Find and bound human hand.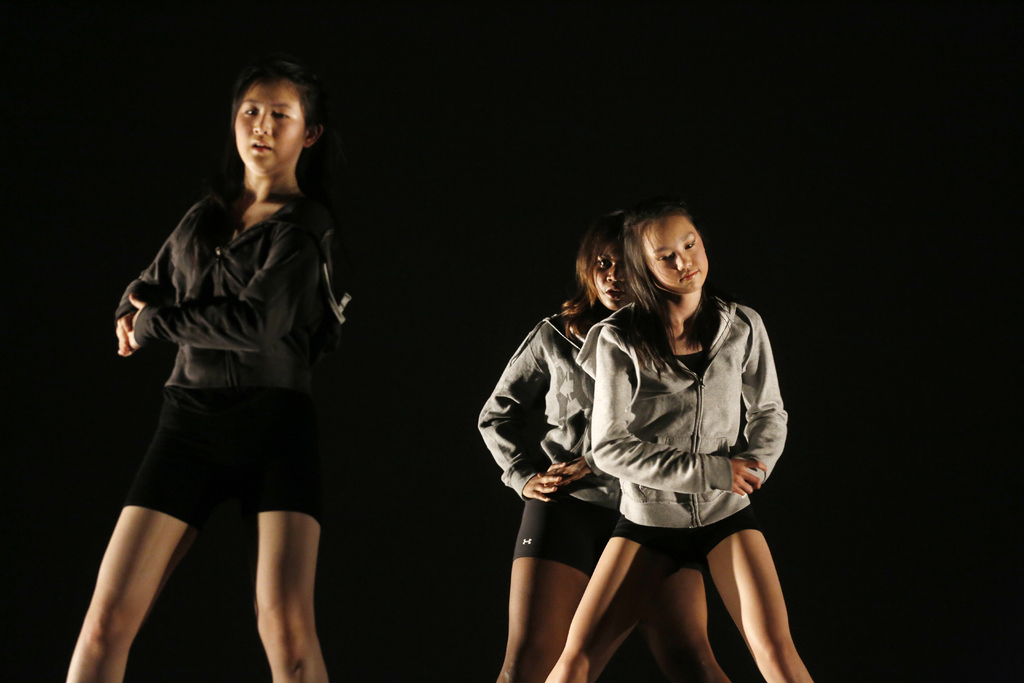
Bound: pyautogui.locateOnScreen(114, 311, 136, 358).
